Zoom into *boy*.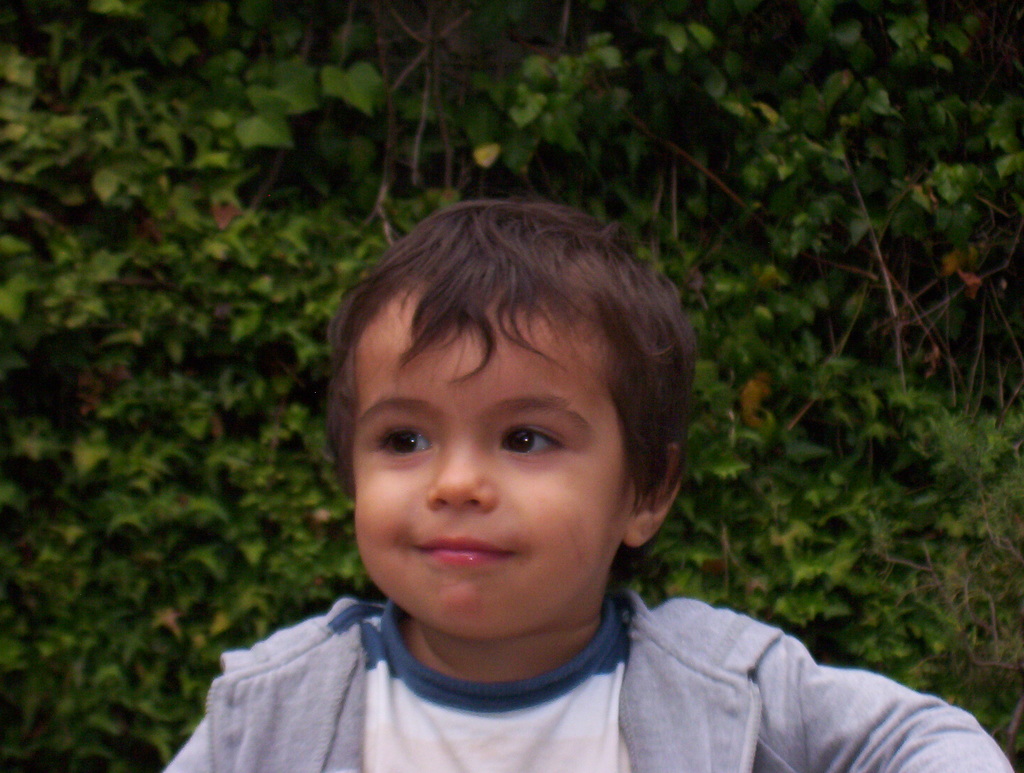
Zoom target: x1=167 y1=204 x2=1017 y2=772.
